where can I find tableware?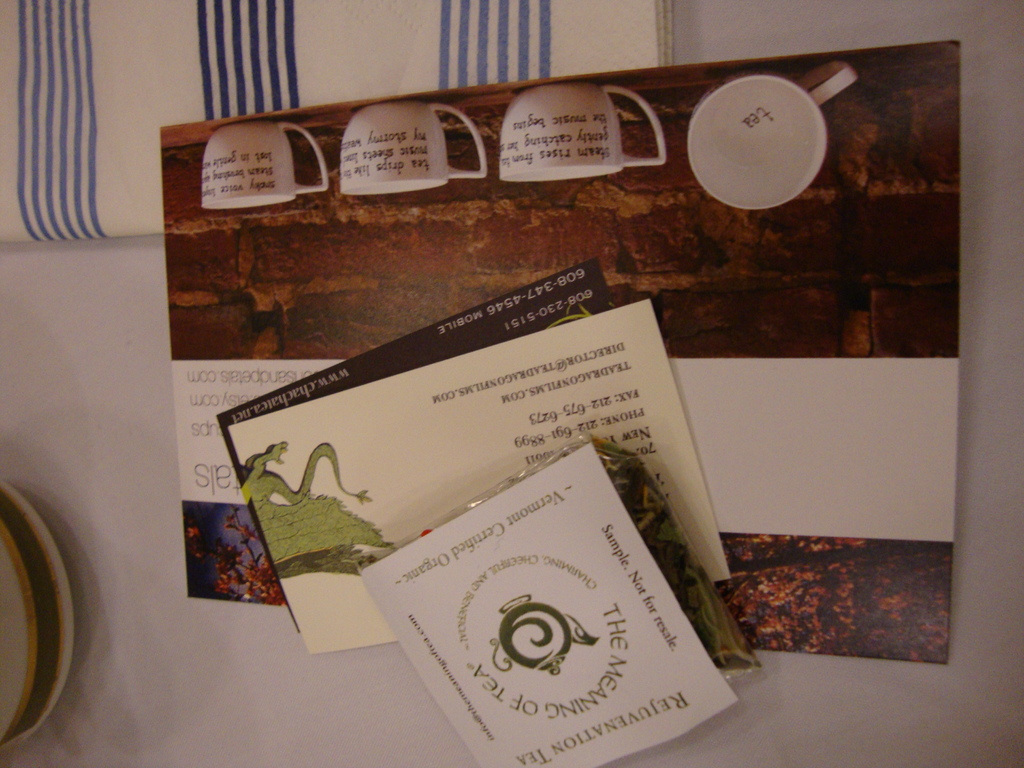
You can find it at 687, 67, 855, 212.
